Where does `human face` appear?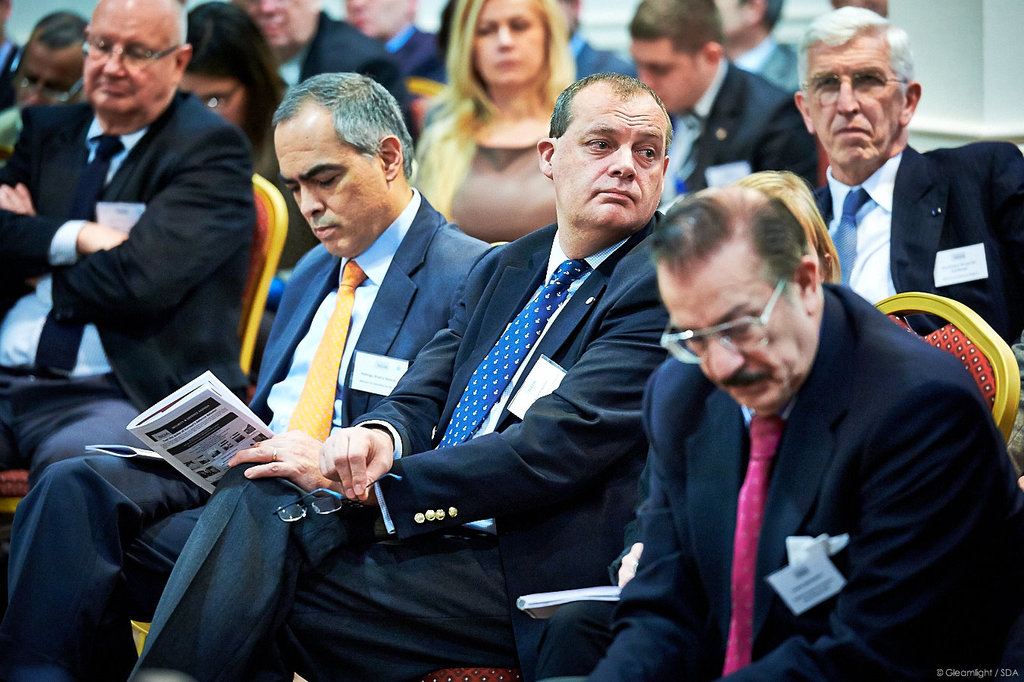
Appears at {"left": 83, "top": 0, "right": 176, "bottom": 117}.
